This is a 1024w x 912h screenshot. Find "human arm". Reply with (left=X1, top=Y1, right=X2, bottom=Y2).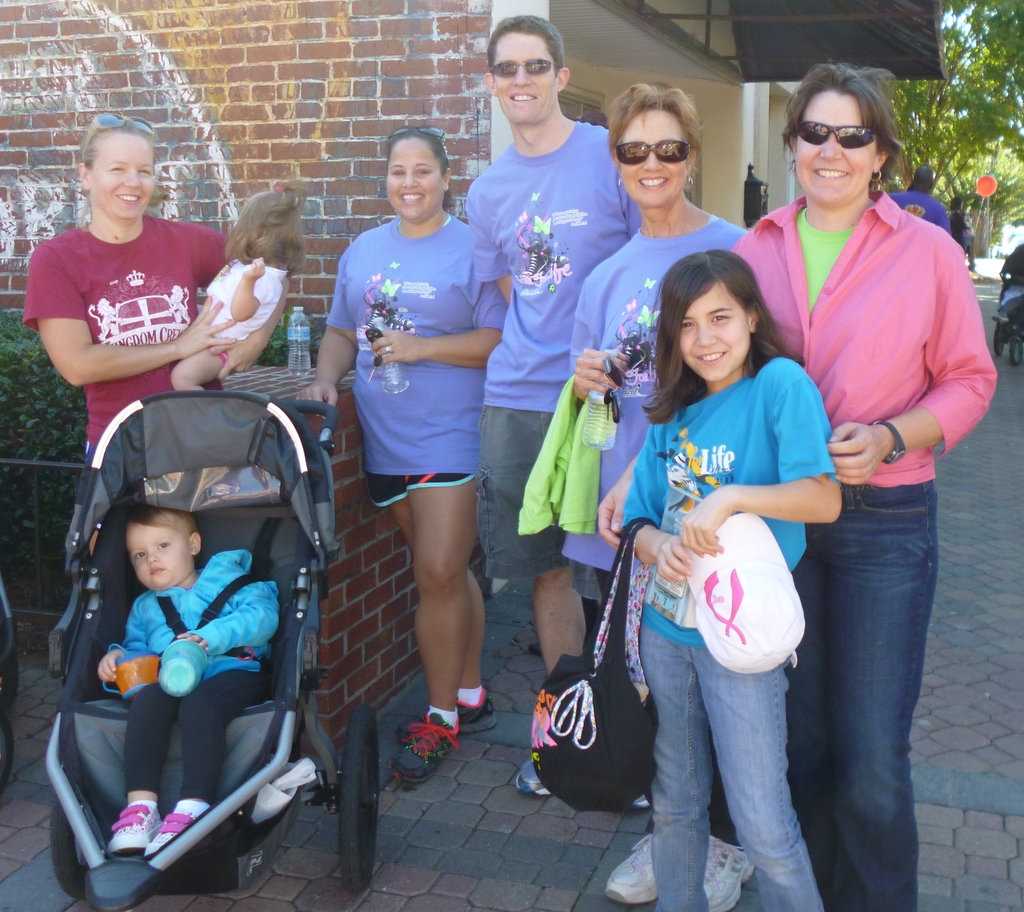
(left=821, top=246, right=1002, bottom=506).
